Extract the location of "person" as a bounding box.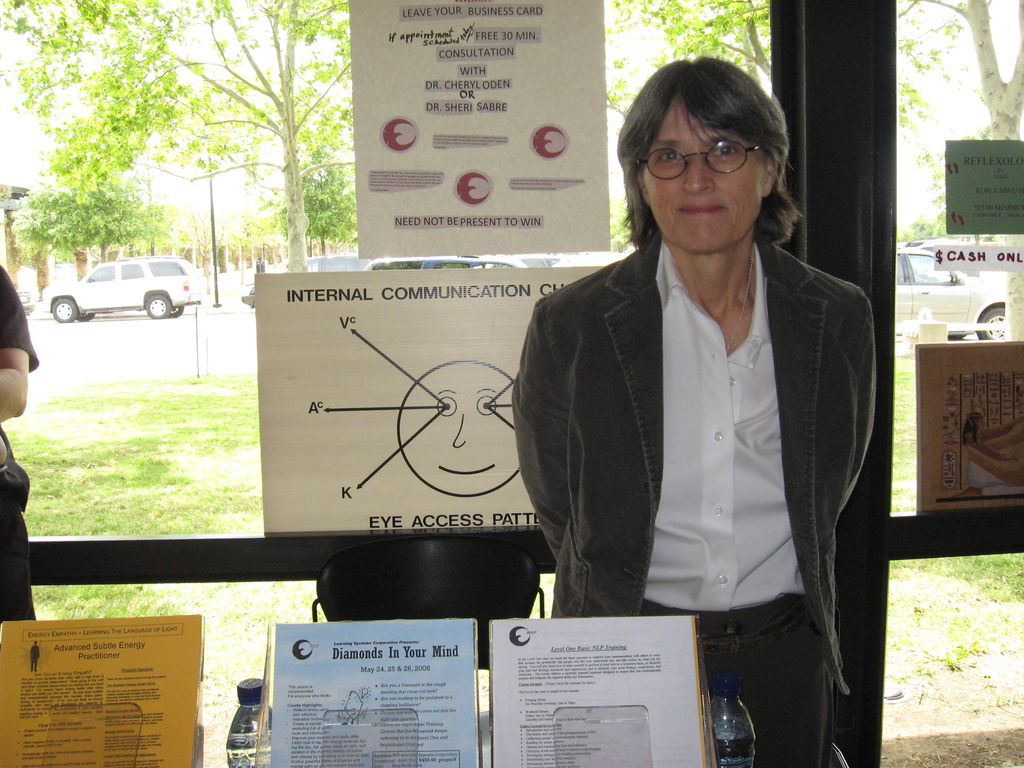
rect(0, 262, 40, 621).
